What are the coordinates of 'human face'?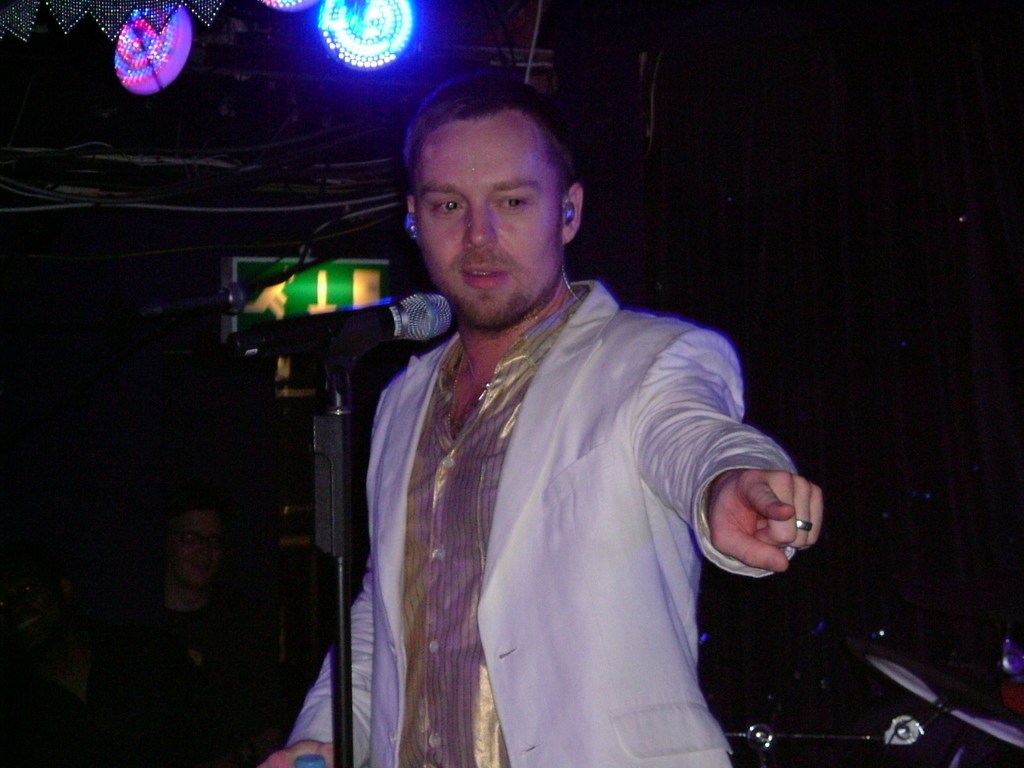
[171,507,218,588].
